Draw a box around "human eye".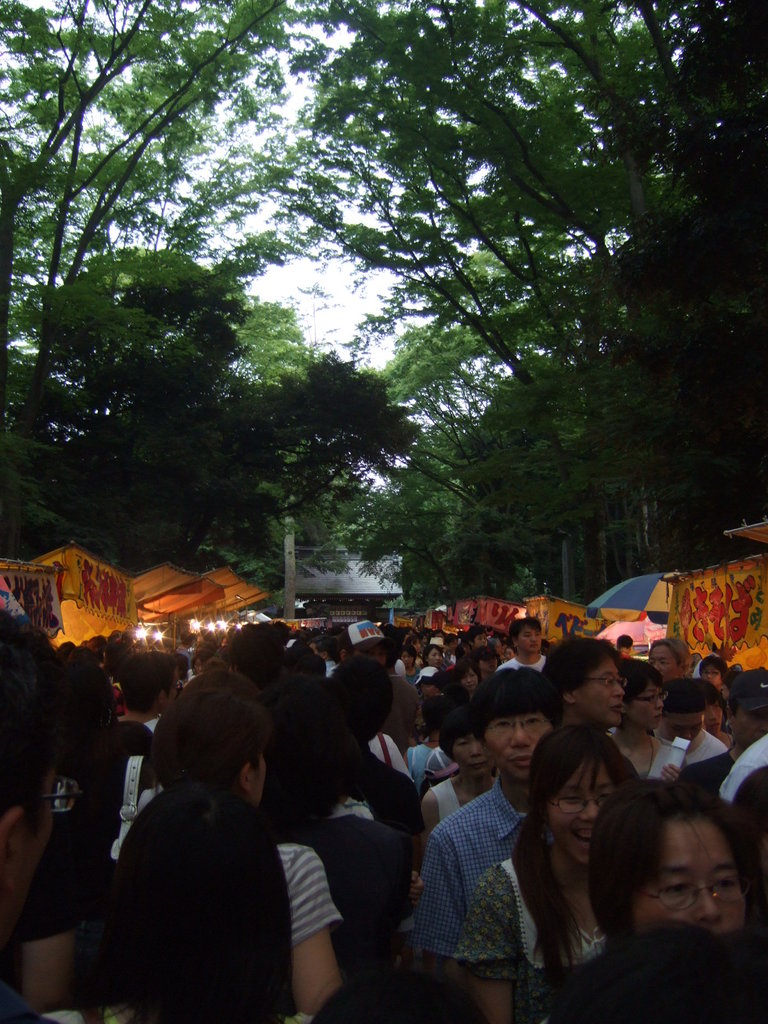
rect(378, 650, 383, 657).
